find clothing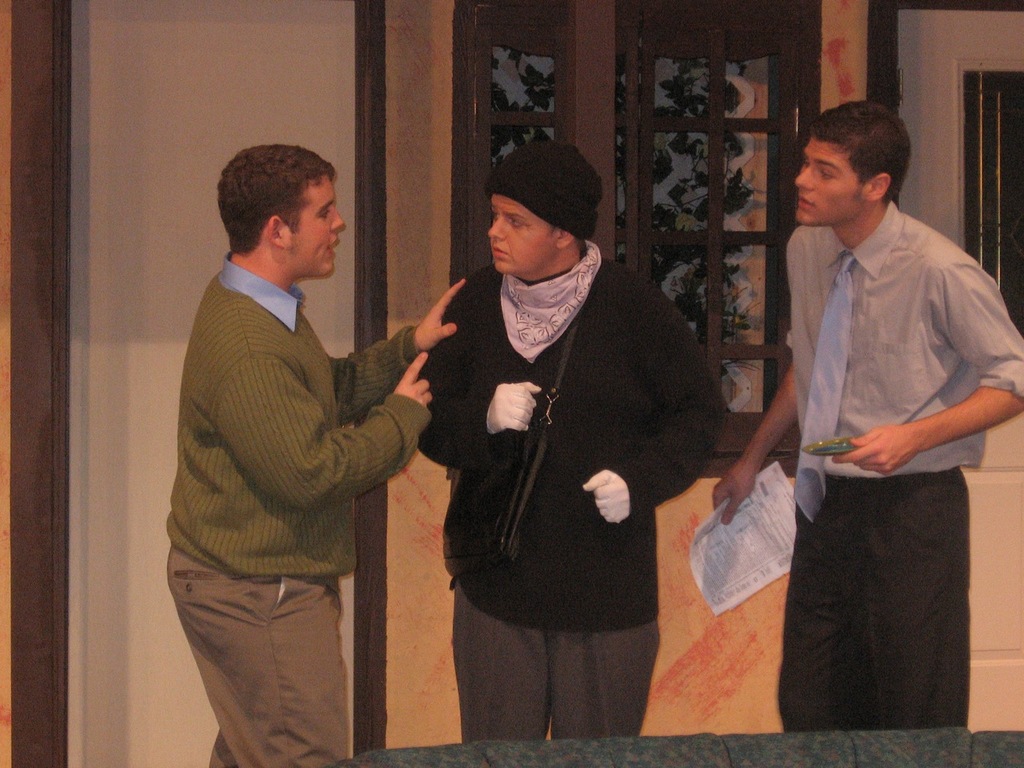
Rect(159, 251, 429, 767)
